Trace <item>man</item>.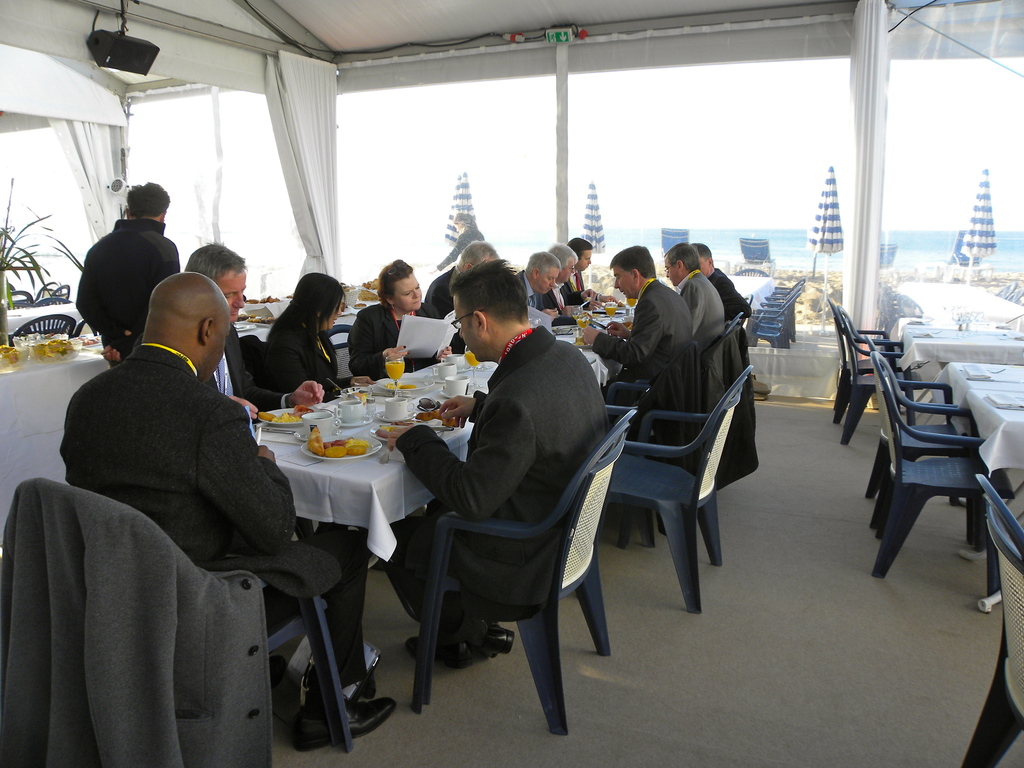
Traced to {"x1": 74, "y1": 182, "x2": 182, "y2": 369}.
